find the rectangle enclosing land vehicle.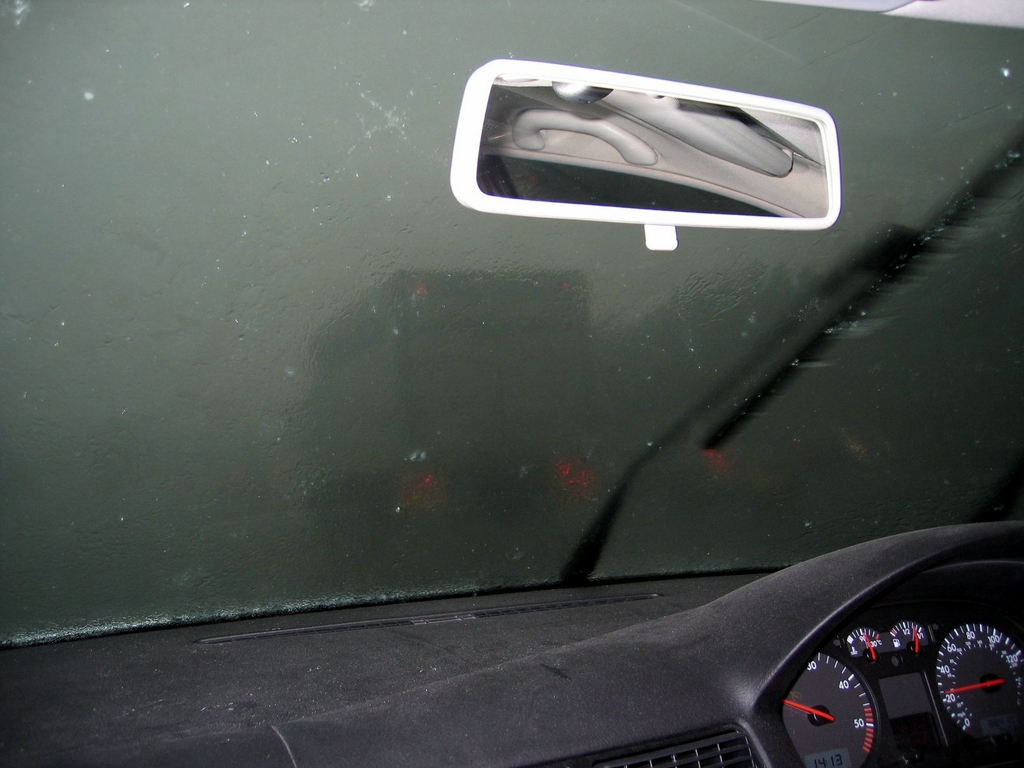
[1, 0, 1023, 767].
